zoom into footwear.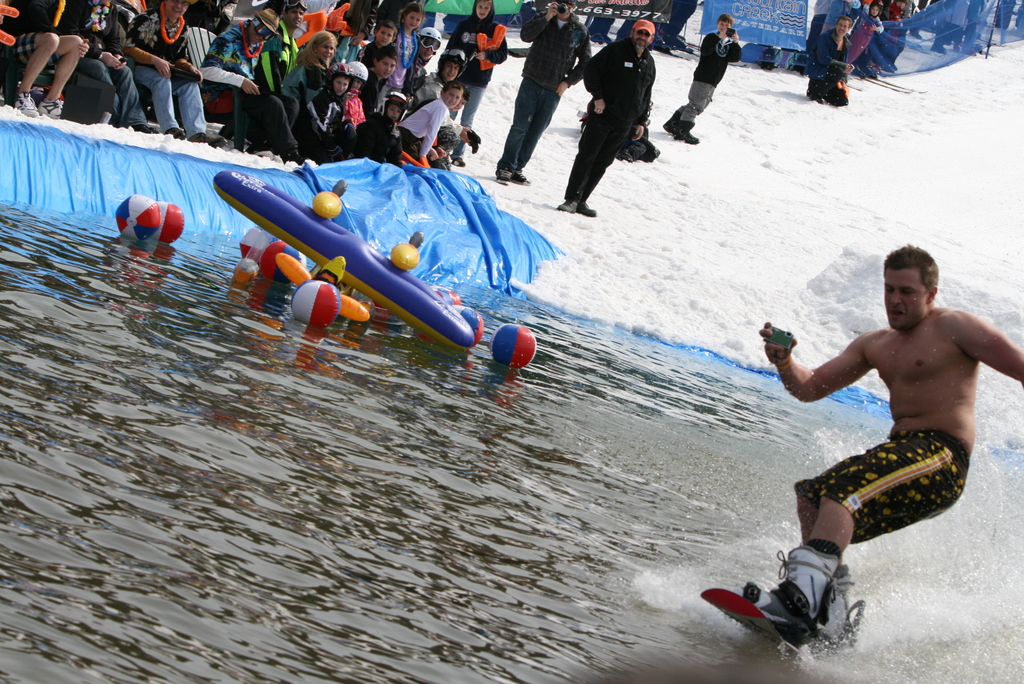
Zoom target: bbox(513, 172, 531, 184).
